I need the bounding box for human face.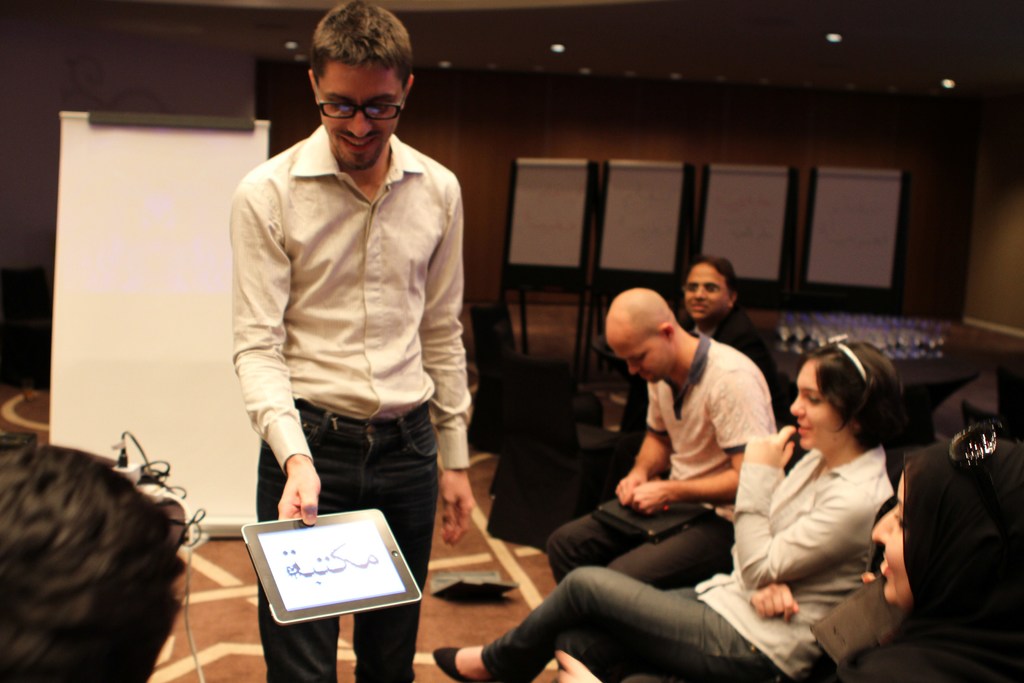
Here it is: box(686, 266, 729, 324).
